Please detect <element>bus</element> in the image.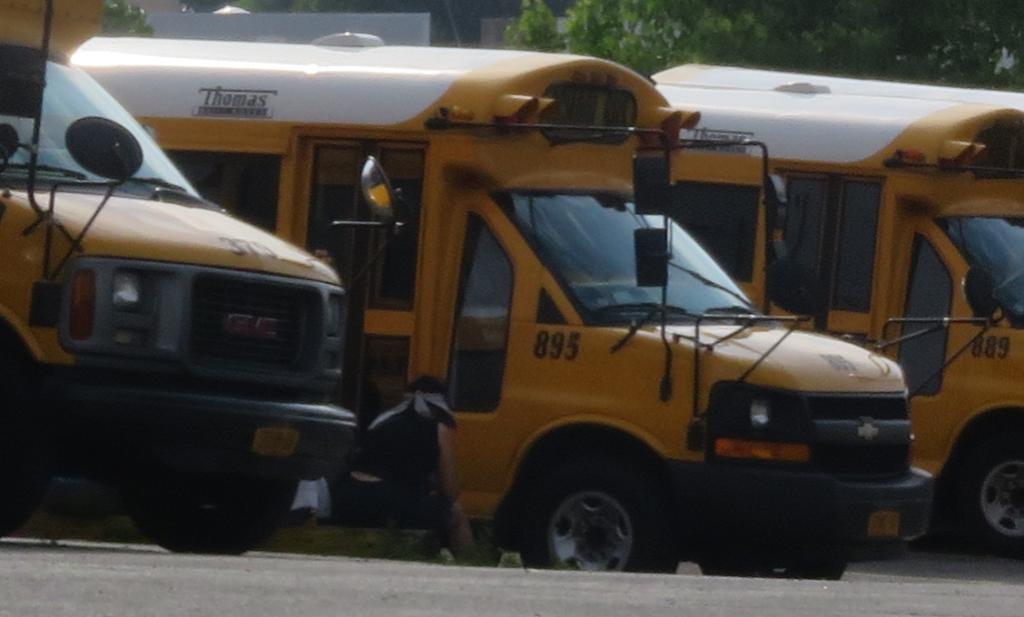
[x1=653, y1=81, x2=1023, y2=560].
